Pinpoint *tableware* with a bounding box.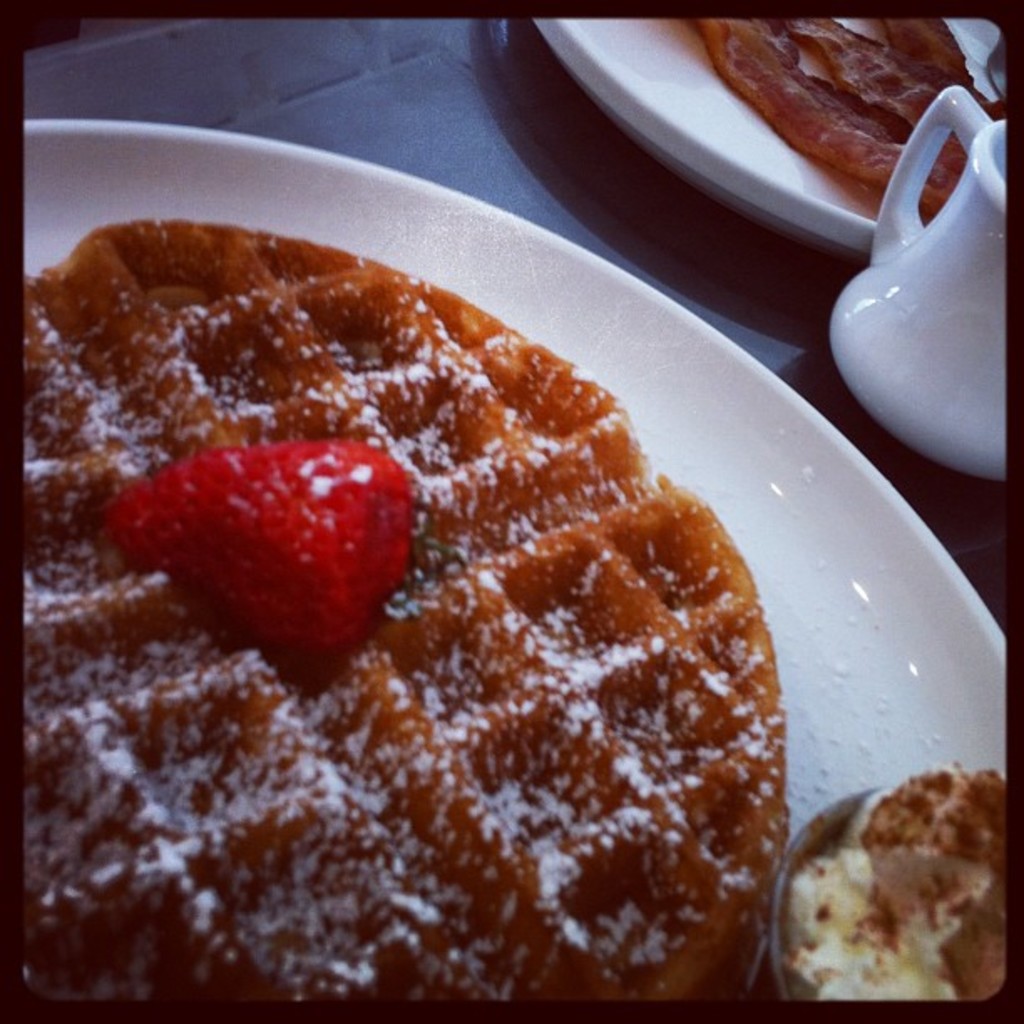
x1=20, y1=117, x2=1009, y2=1006.
